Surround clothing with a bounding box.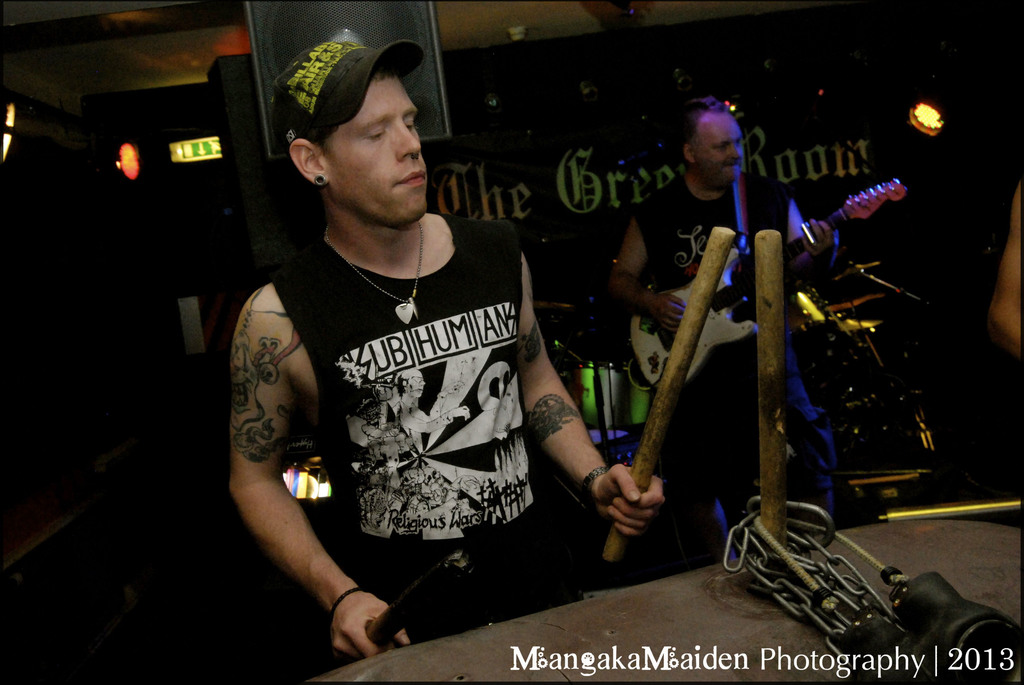
select_region(262, 228, 581, 666).
